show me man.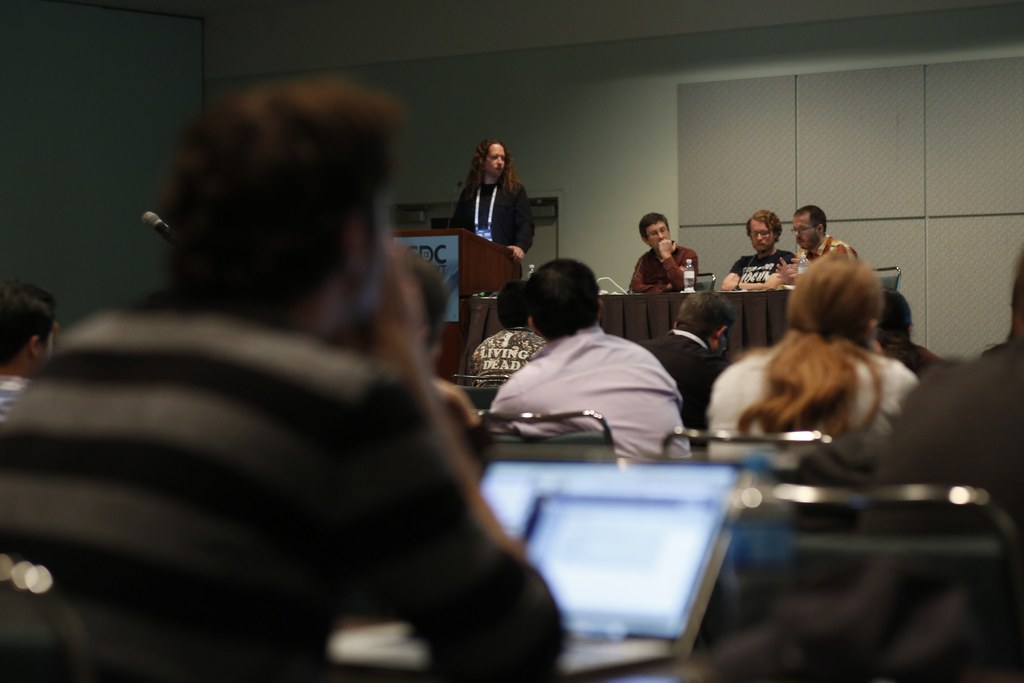
man is here: <box>470,274,547,386</box>.
